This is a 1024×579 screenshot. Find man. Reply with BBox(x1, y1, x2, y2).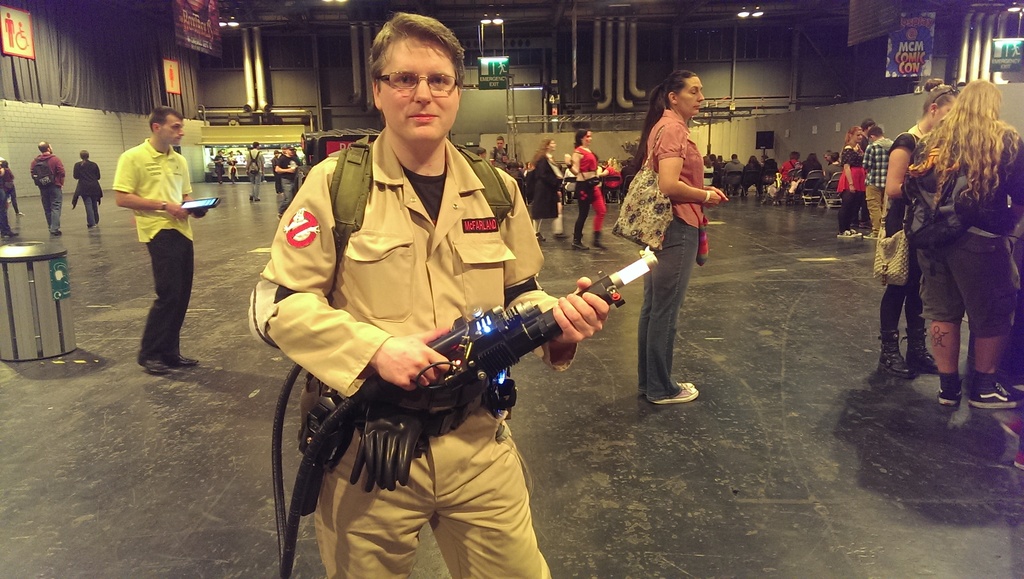
BBox(26, 139, 67, 236).
